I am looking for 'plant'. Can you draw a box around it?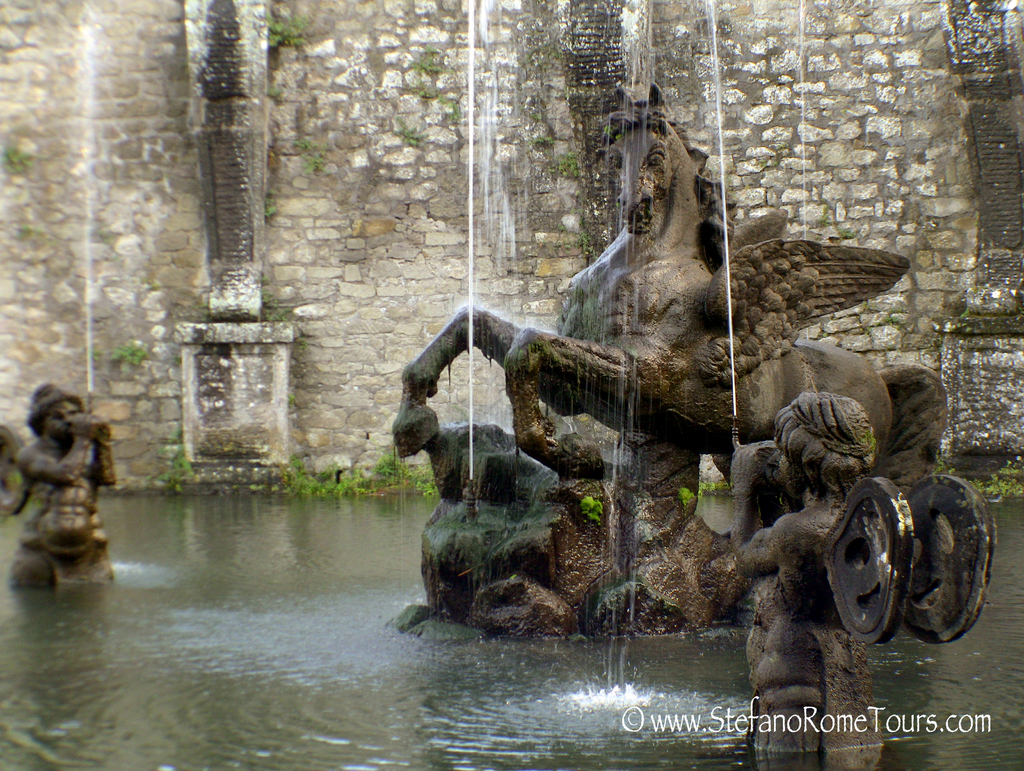
Sure, the bounding box is [947, 294, 981, 325].
